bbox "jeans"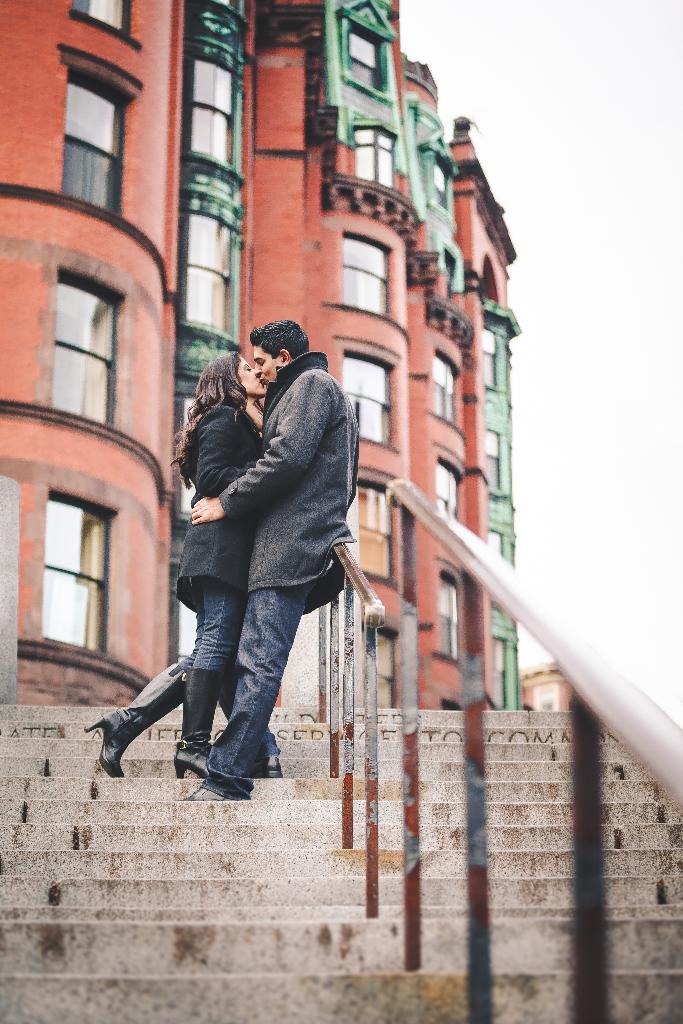
x1=208 y1=556 x2=341 y2=810
